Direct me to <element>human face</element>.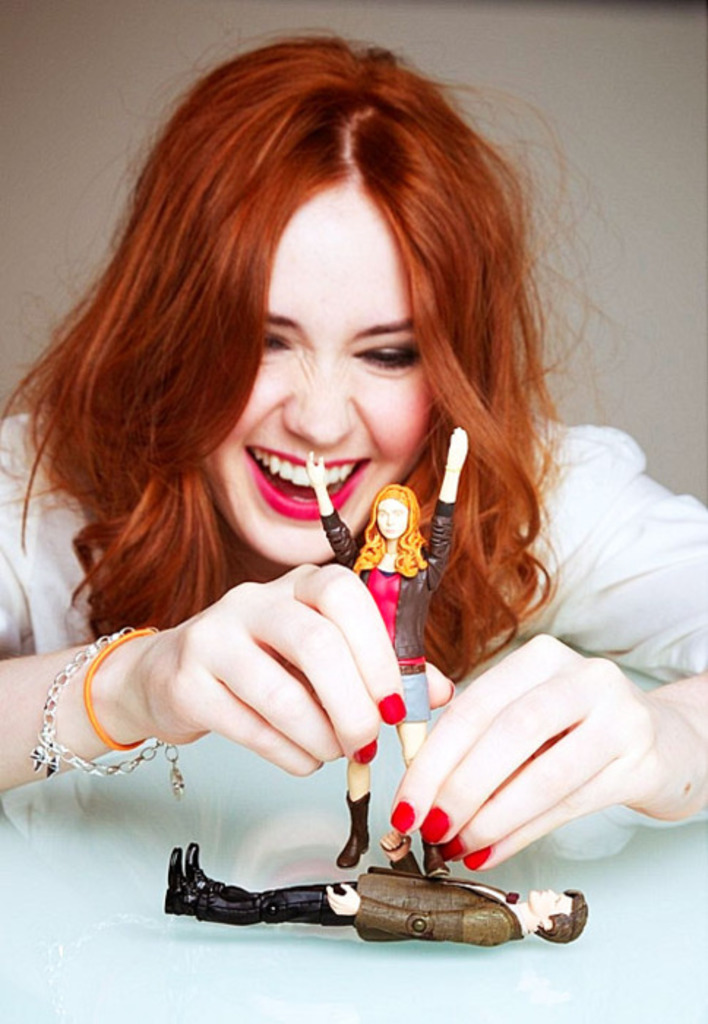
Direction: <bbox>370, 497, 408, 538</bbox>.
